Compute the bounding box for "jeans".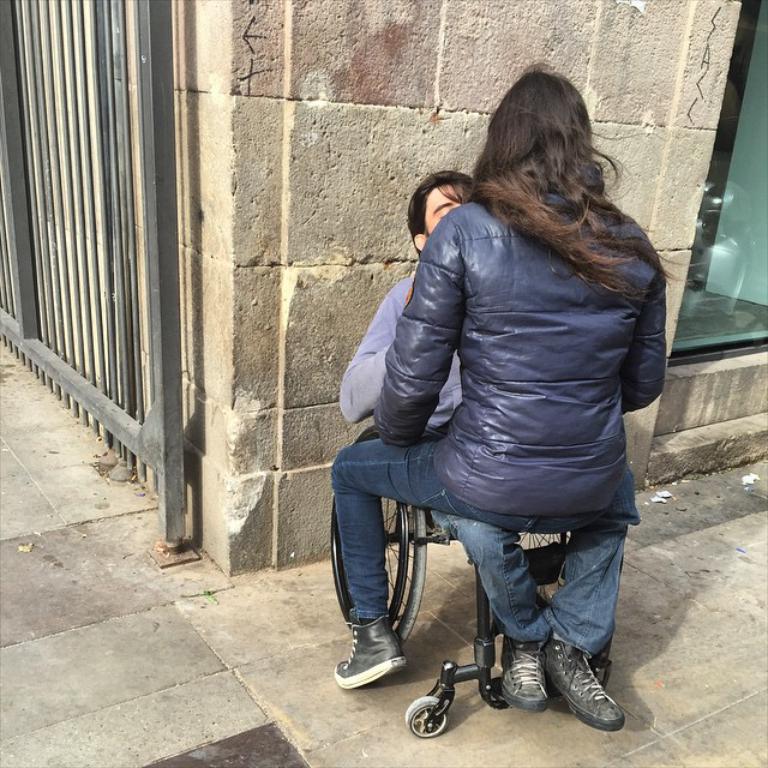
bbox=(431, 506, 632, 658).
